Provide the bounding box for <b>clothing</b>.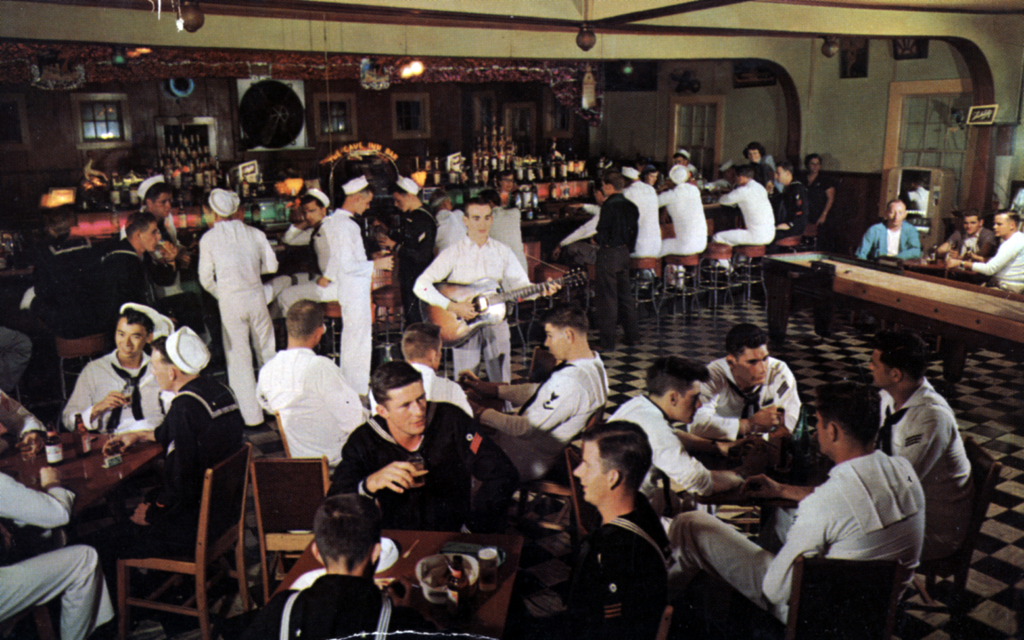
x1=878 y1=371 x2=972 y2=563.
